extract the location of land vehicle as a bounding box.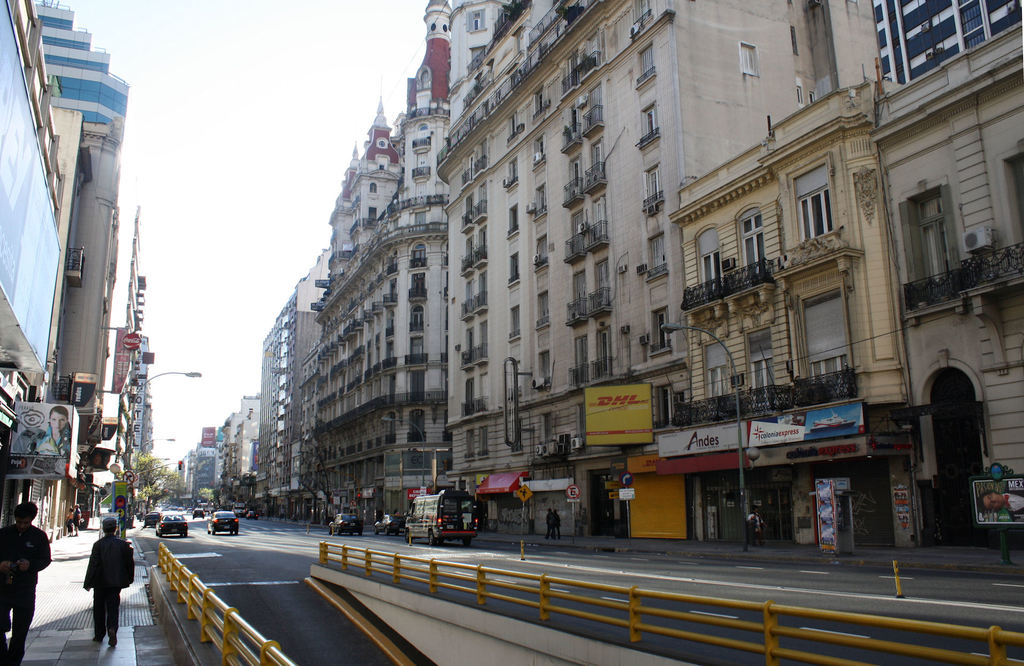
{"x1": 243, "y1": 508, "x2": 259, "y2": 521}.
